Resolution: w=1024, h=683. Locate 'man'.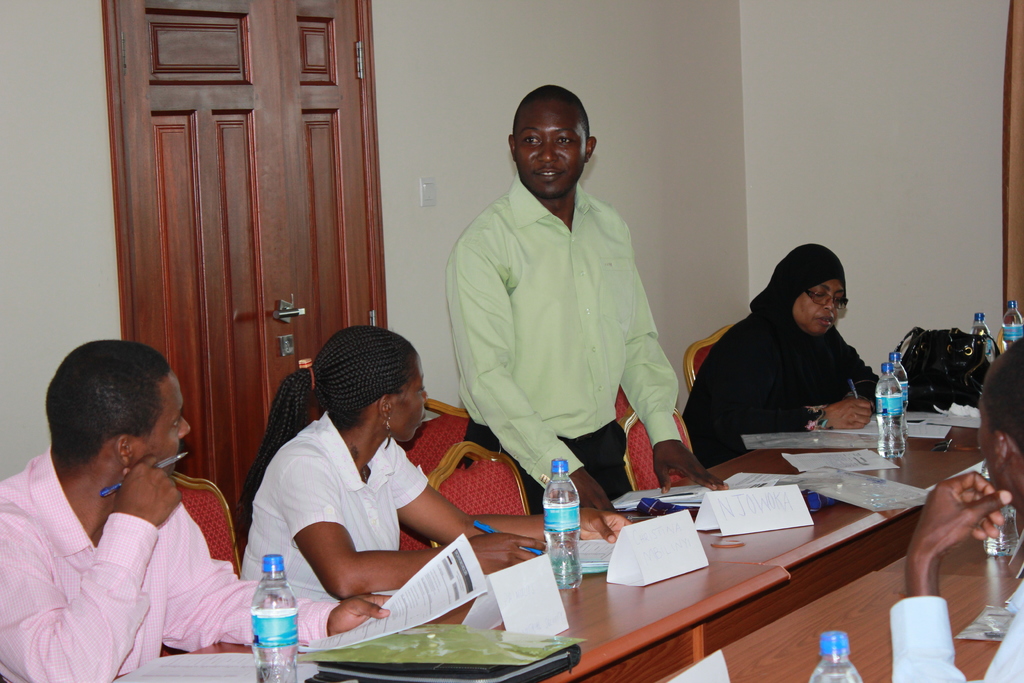
19:324:235:682.
